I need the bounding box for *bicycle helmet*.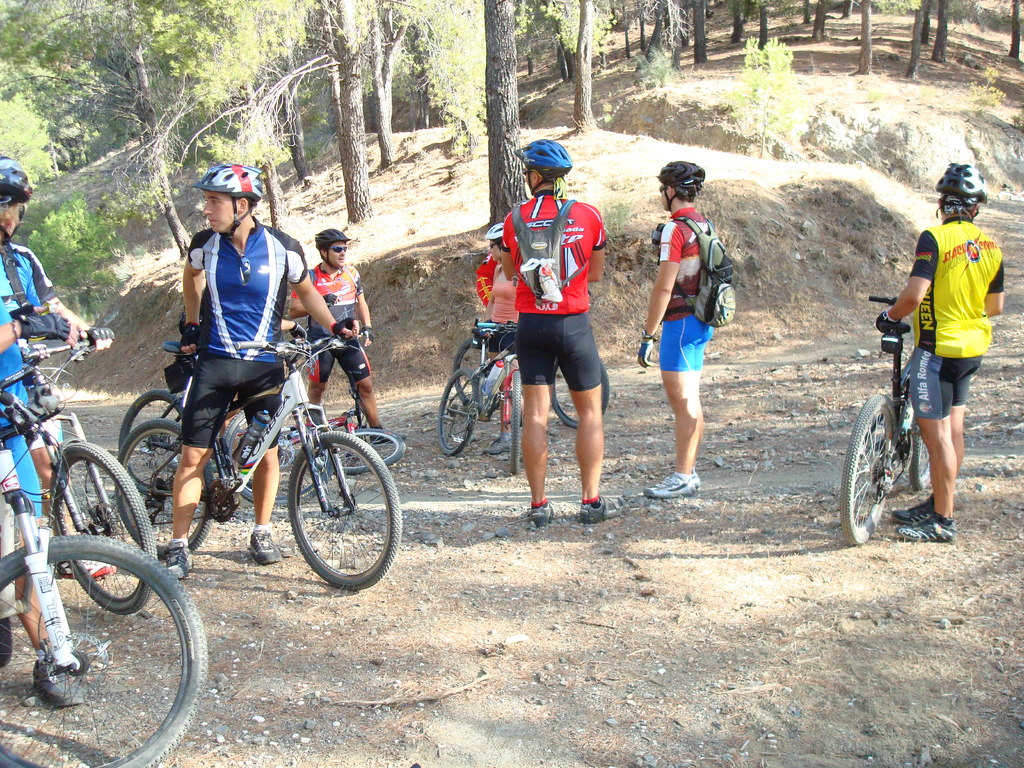
Here it is: [x1=658, y1=163, x2=701, y2=216].
